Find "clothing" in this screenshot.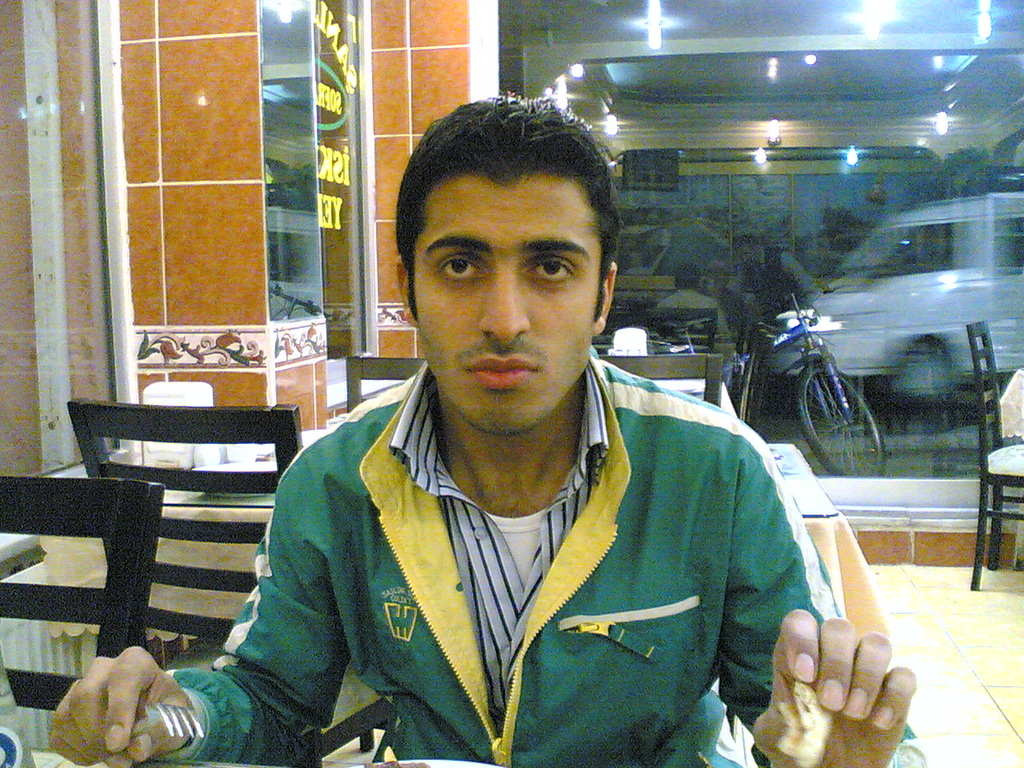
The bounding box for "clothing" is bbox(176, 232, 855, 767).
